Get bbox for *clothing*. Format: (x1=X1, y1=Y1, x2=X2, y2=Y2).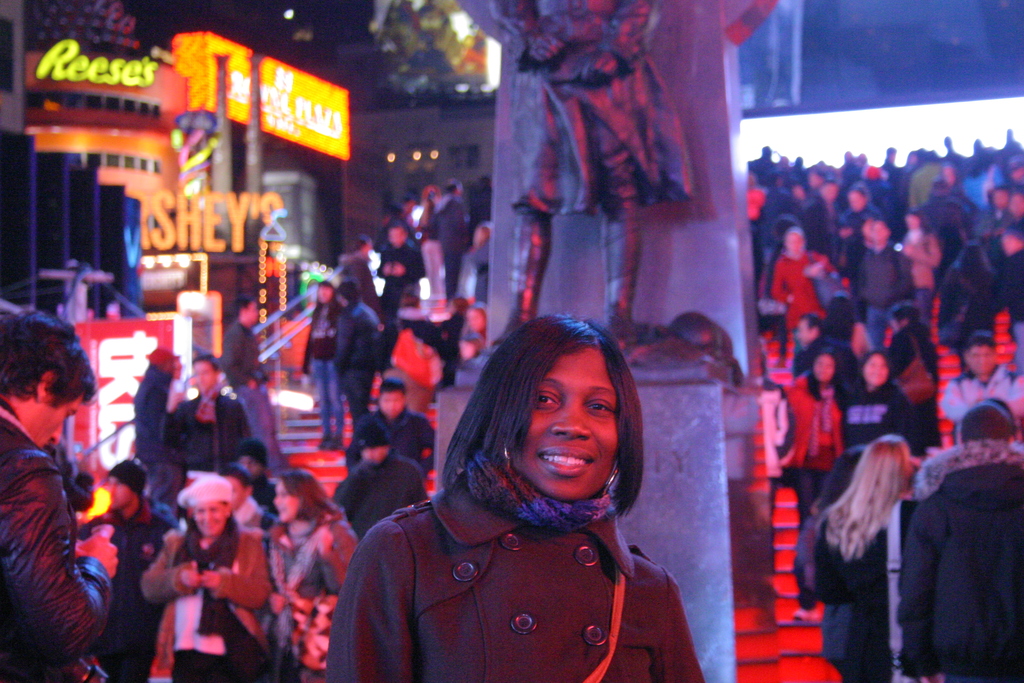
(x1=73, y1=497, x2=175, y2=682).
